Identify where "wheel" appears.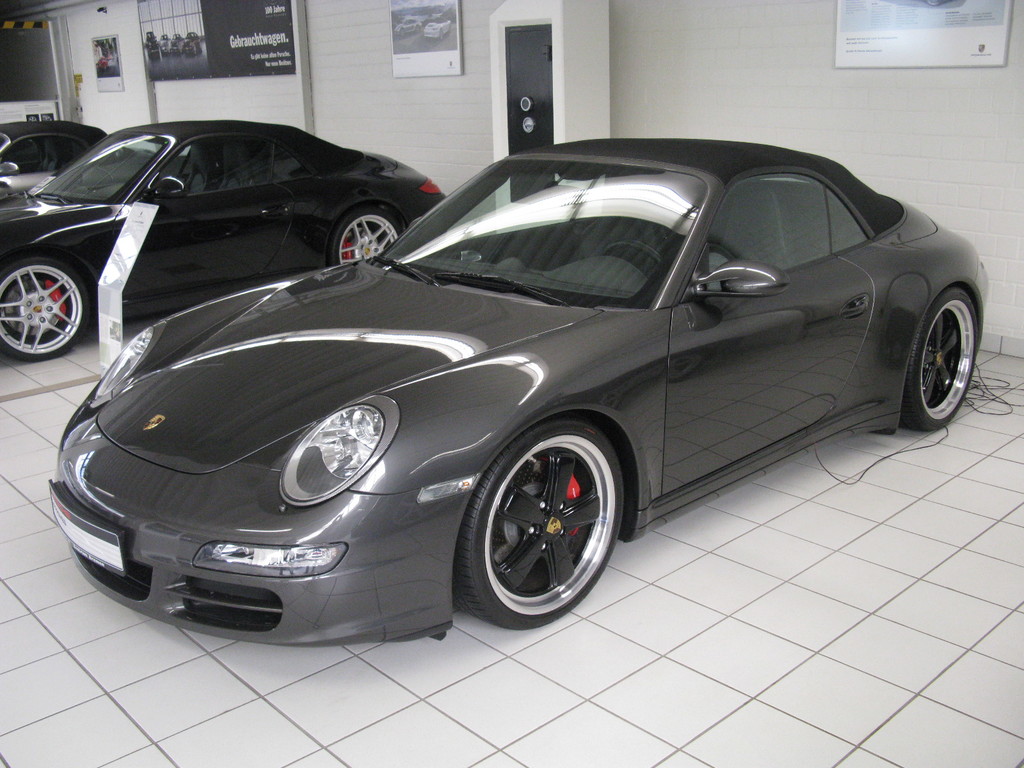
Appears at l=328, t=213, r=401, b=262.
